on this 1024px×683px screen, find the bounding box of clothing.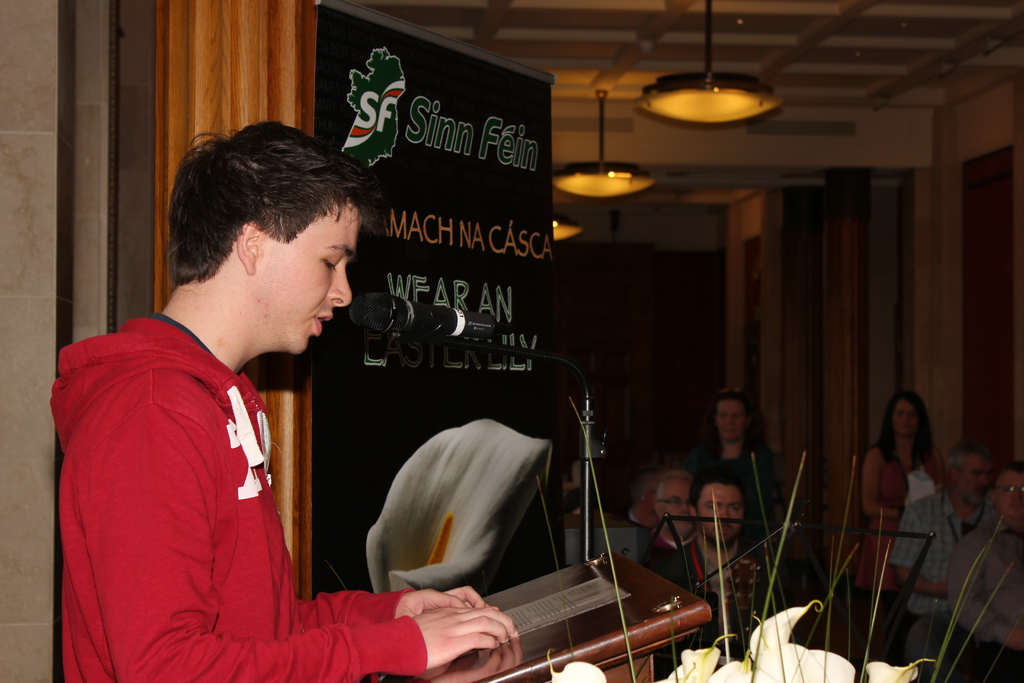
Bounding box: BBox(618, 531, 803, 682).
